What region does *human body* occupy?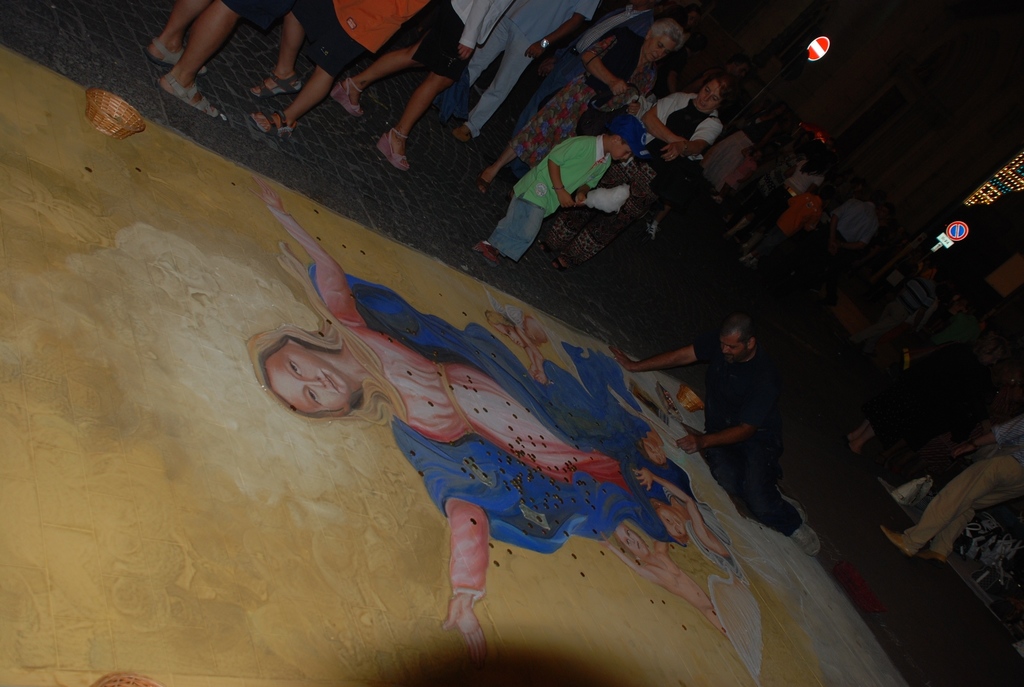
(left=254, top=181, right=740, bottom=663).
